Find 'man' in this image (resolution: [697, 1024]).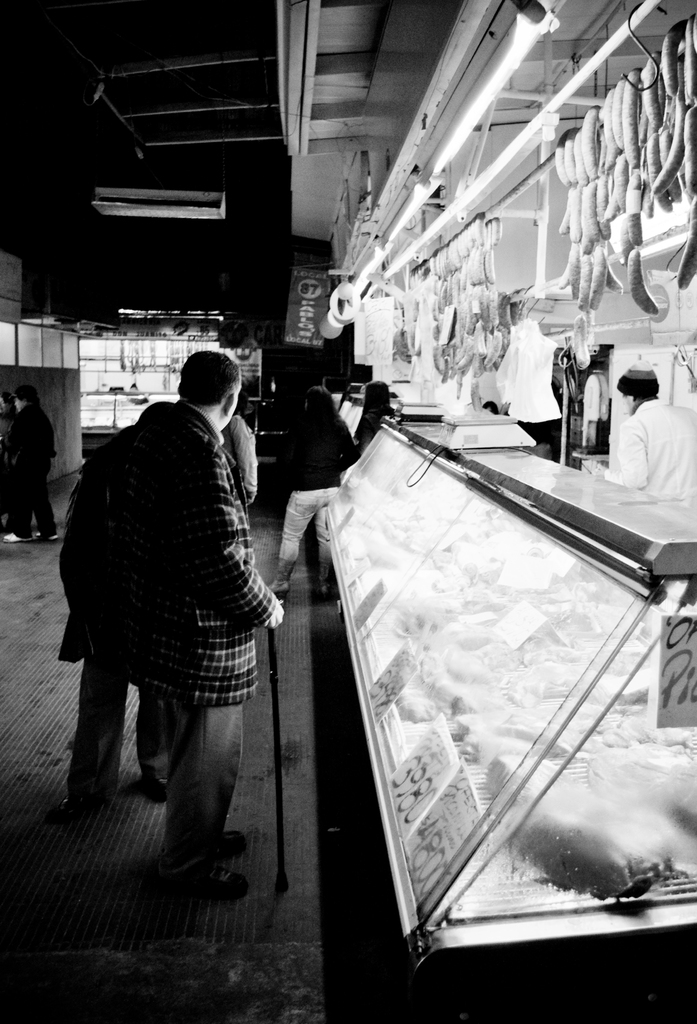
125/345/285/906.
